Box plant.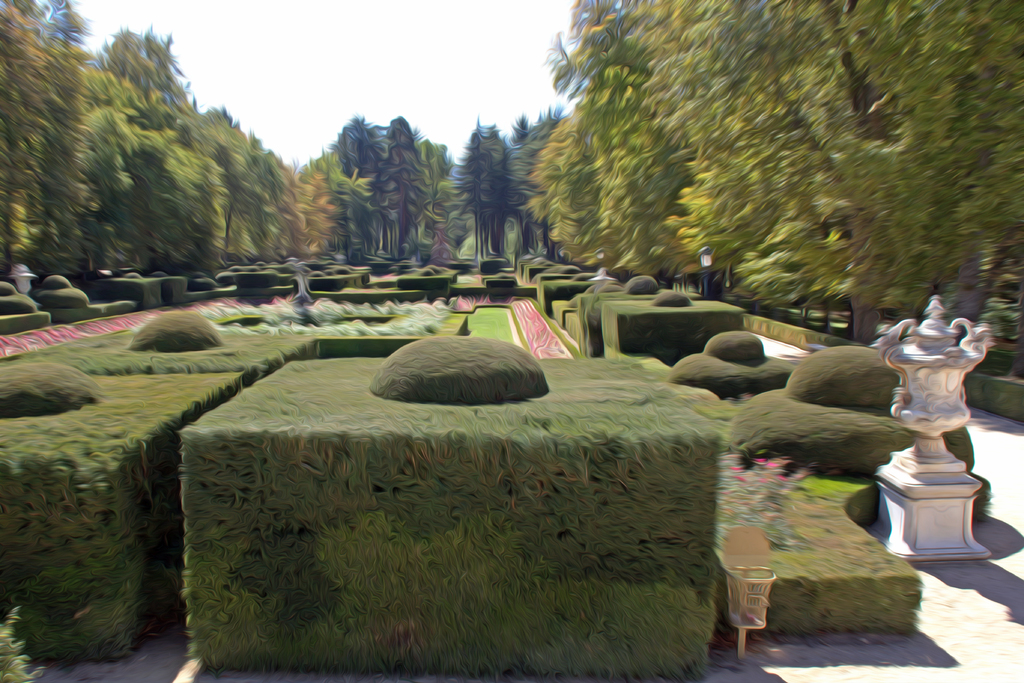
select_region(1, 595, 49, 682).
